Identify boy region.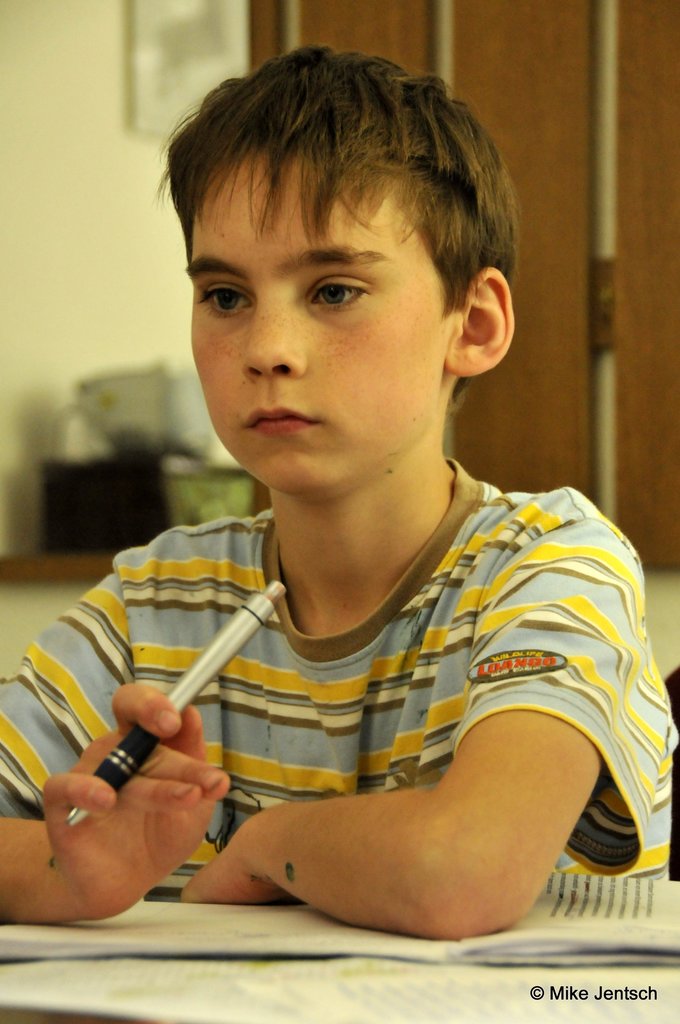
Region: [left=75, top=78, right=651, bottom=936].
